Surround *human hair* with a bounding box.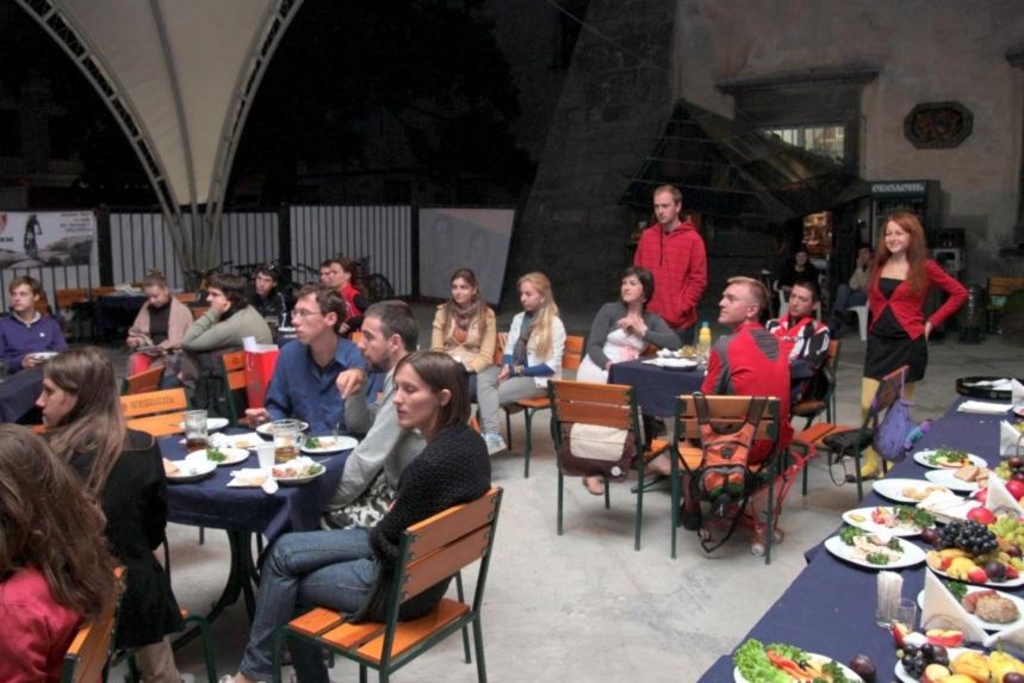
x1=865, y1=213, x2=929, y2=299.
